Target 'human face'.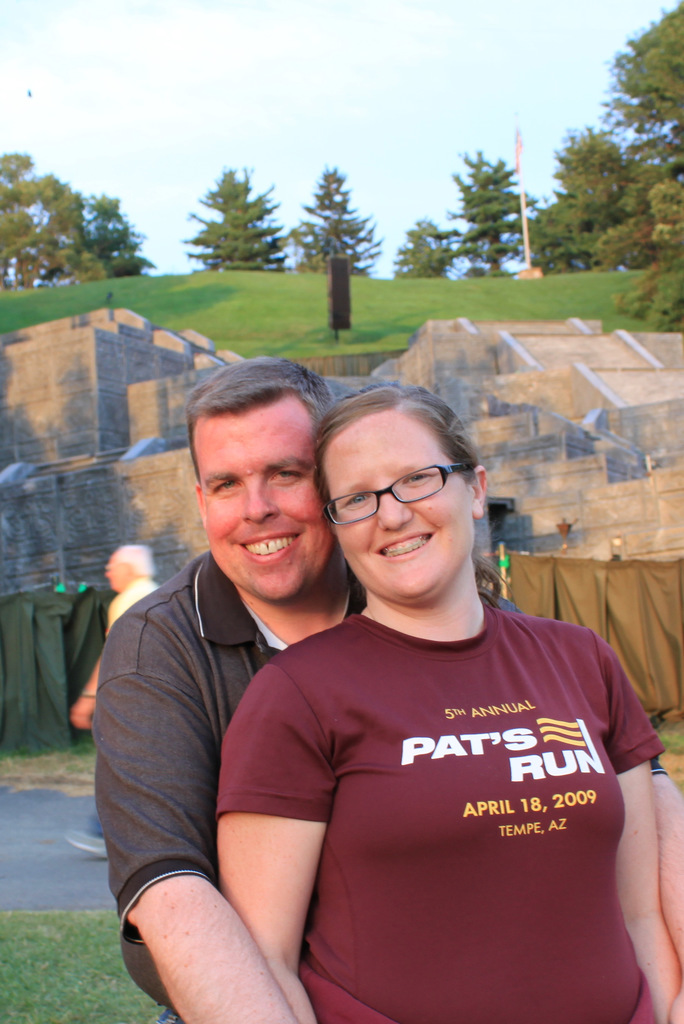
Target region: (194, 396, 334, 600).
